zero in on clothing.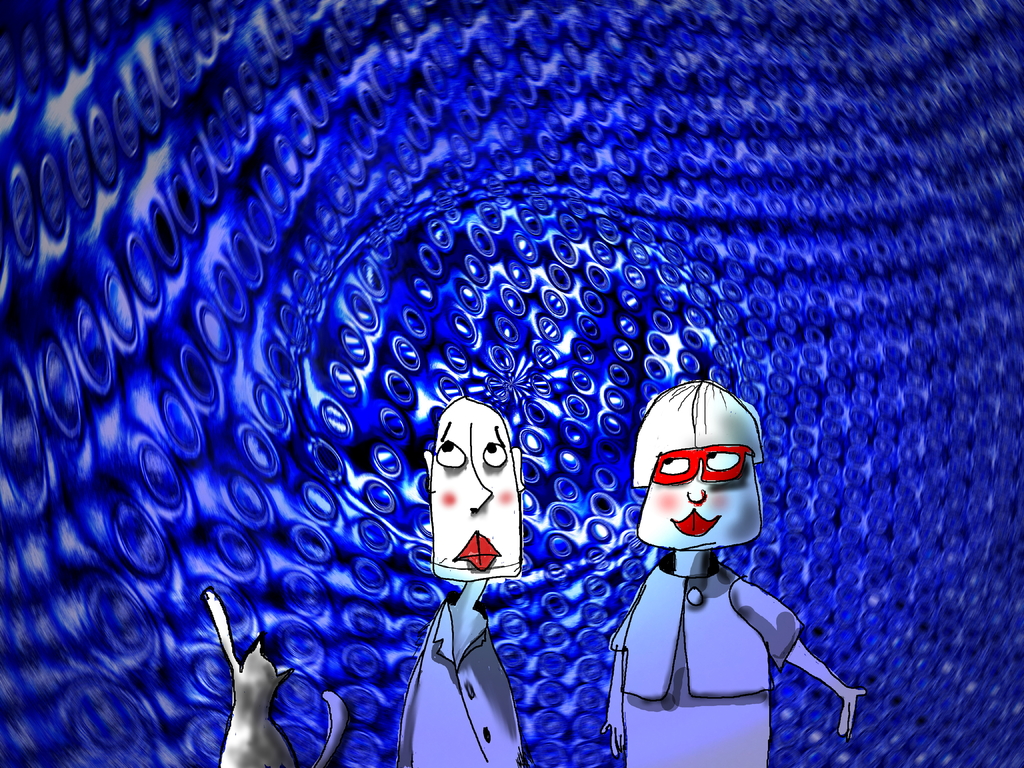
Zeroed in: bbox=[411, 597, 531, 767].
